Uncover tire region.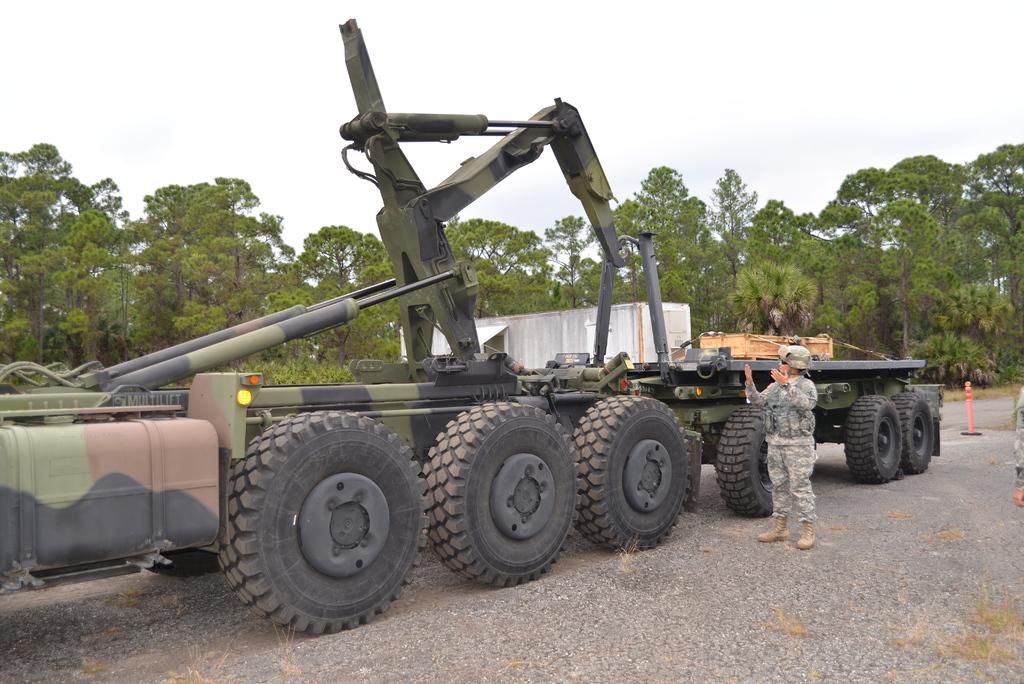
Uncovered: 205/413/413/629.
